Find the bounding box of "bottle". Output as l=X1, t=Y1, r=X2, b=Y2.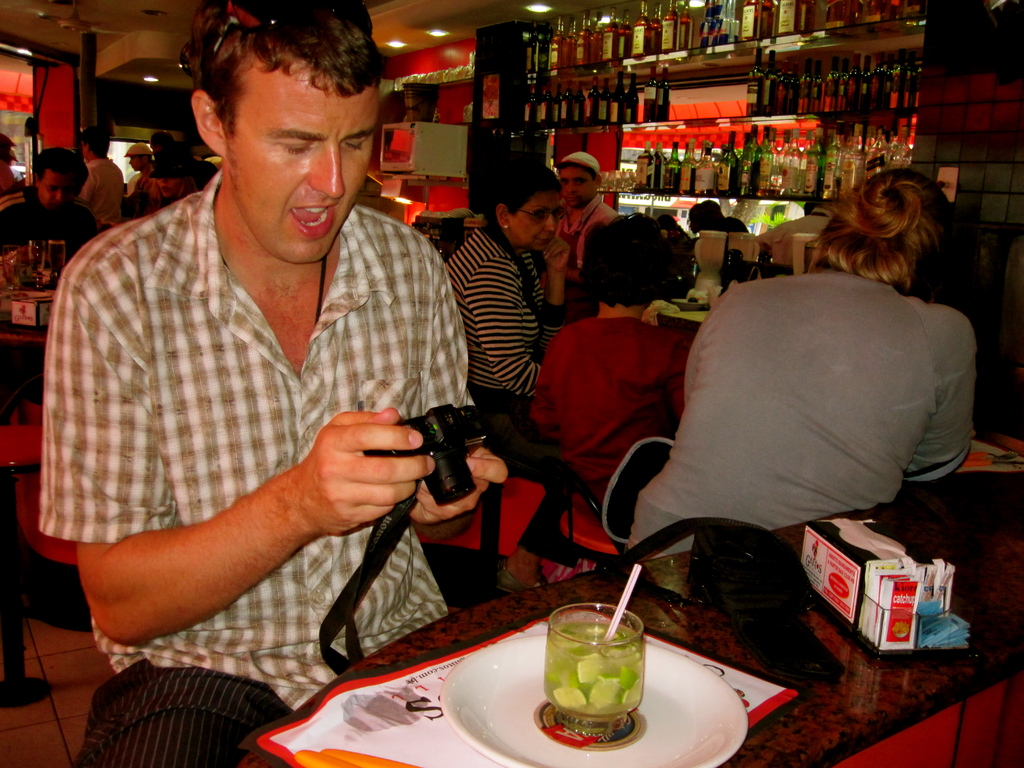
l=735, t=129, r=761, b=194.
